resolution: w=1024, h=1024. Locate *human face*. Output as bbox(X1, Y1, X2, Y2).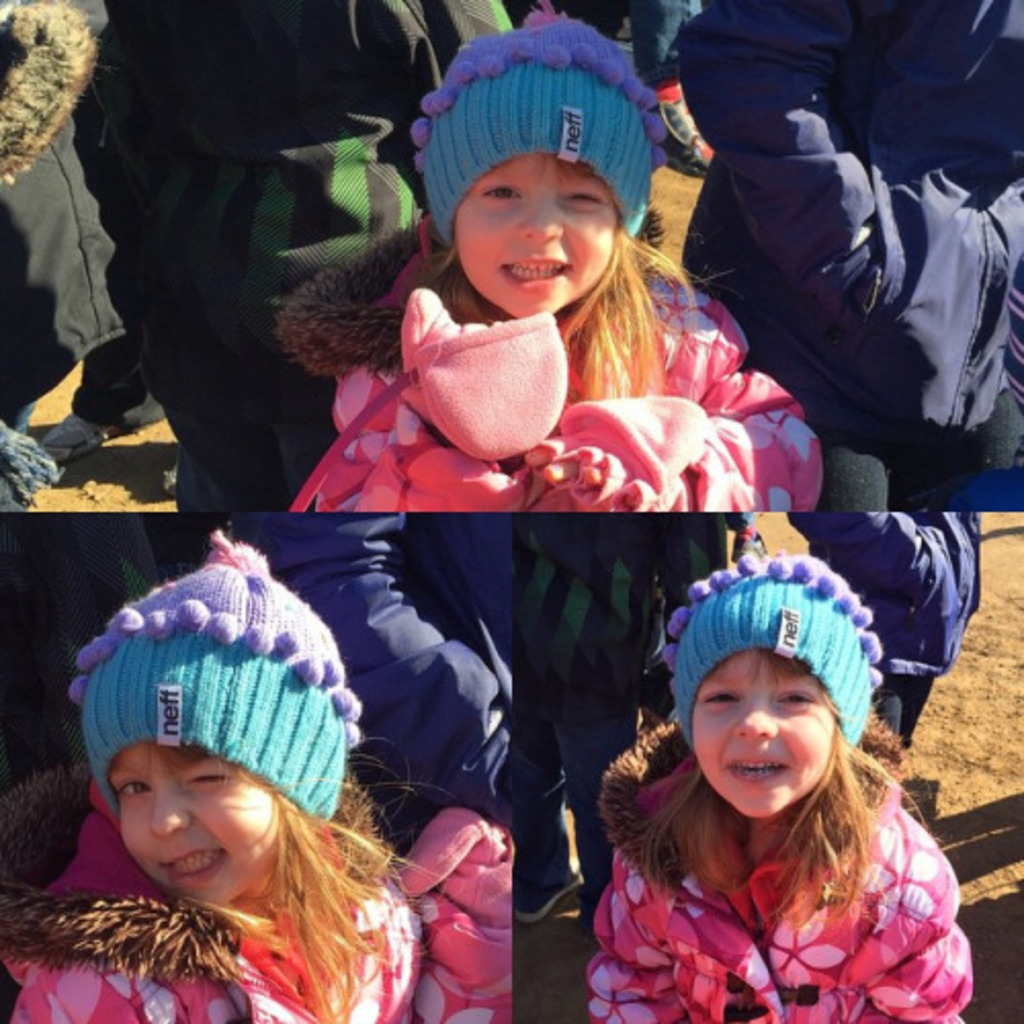
bbox(453, 152, 614, 309).
